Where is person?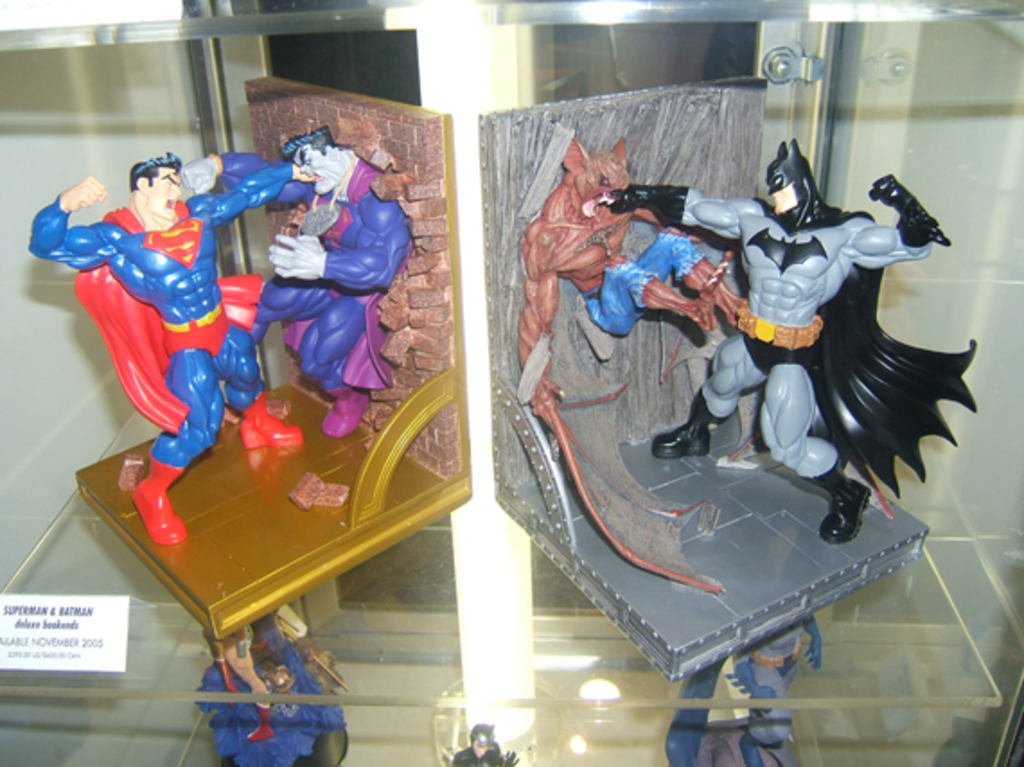
Rect(733, 618, 825, 765).
